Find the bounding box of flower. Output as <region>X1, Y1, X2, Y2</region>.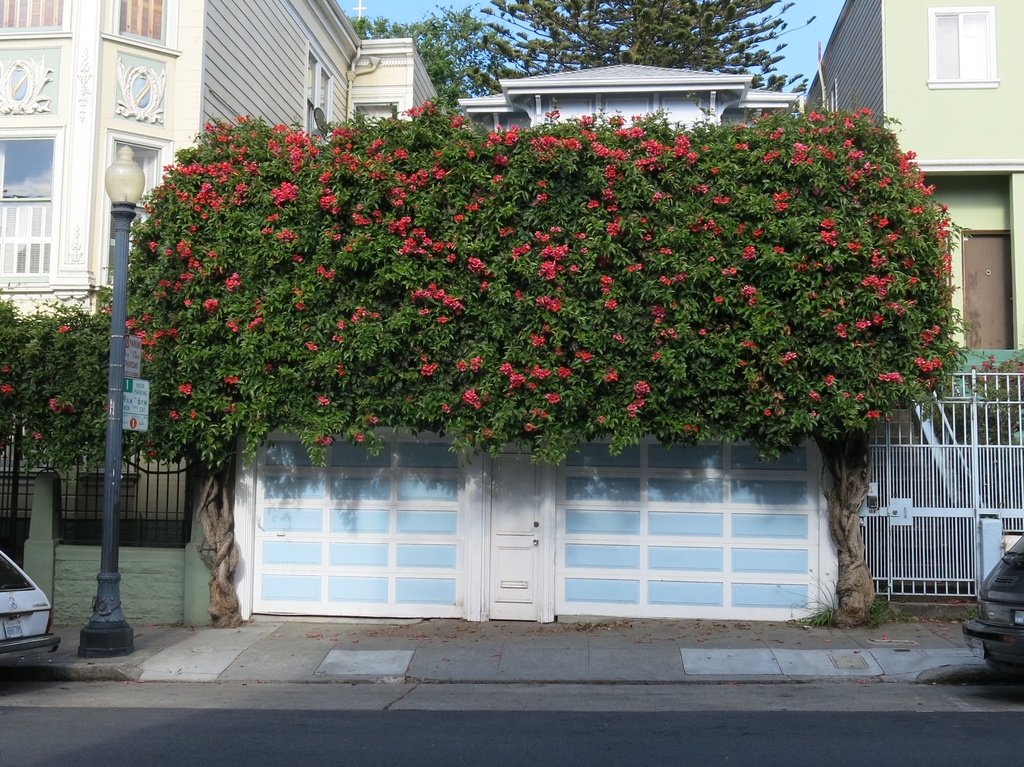
<region>167, 408, 180, 423</region>.
